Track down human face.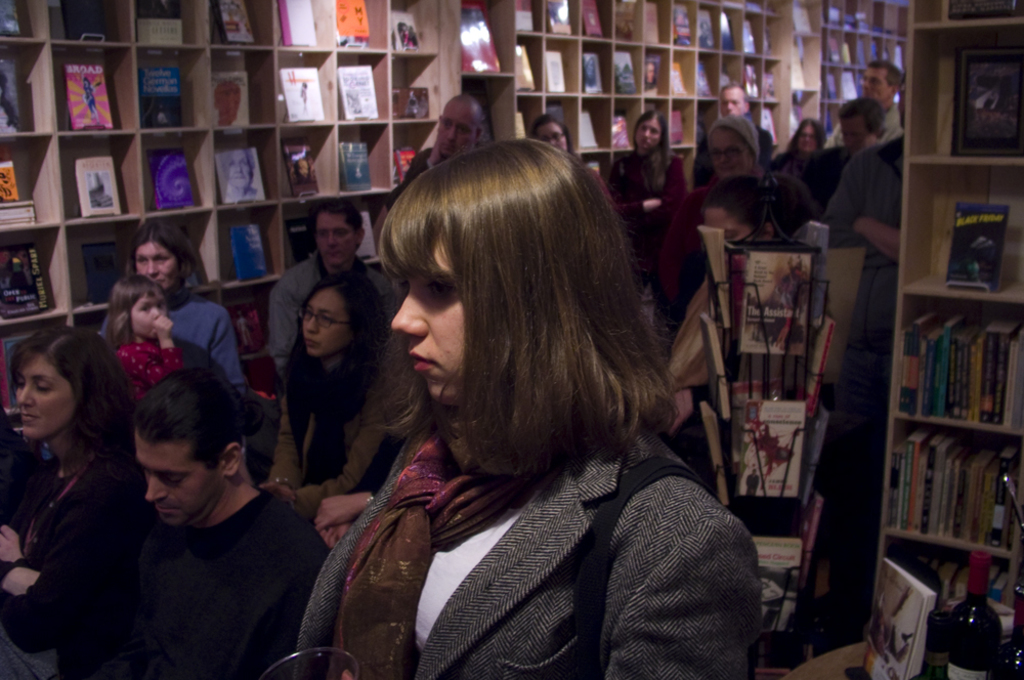
Tracked to bbox=(226, 153, 251, 190).
